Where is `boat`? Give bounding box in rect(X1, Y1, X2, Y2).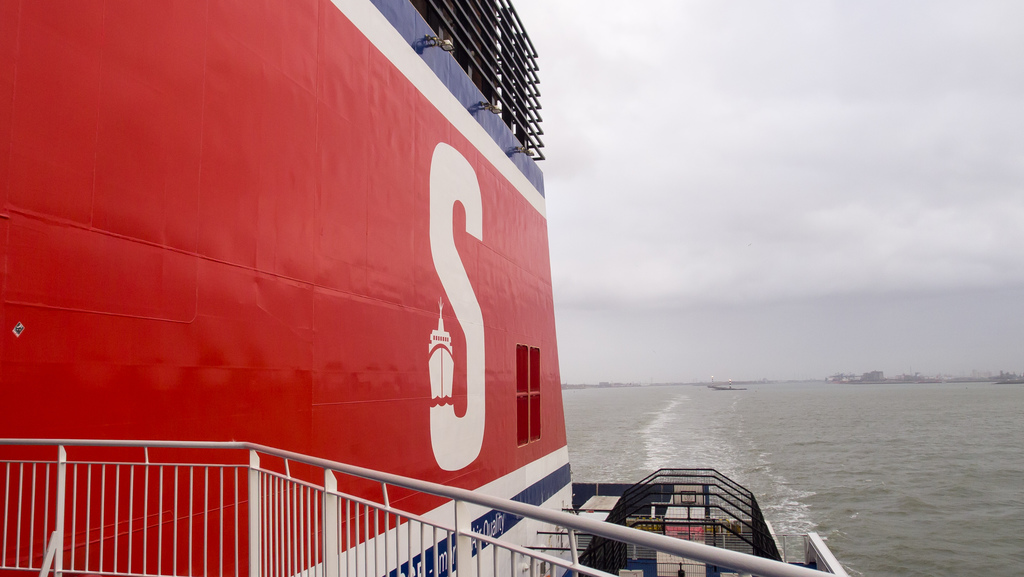
rect(712, 378, 748, 391).
